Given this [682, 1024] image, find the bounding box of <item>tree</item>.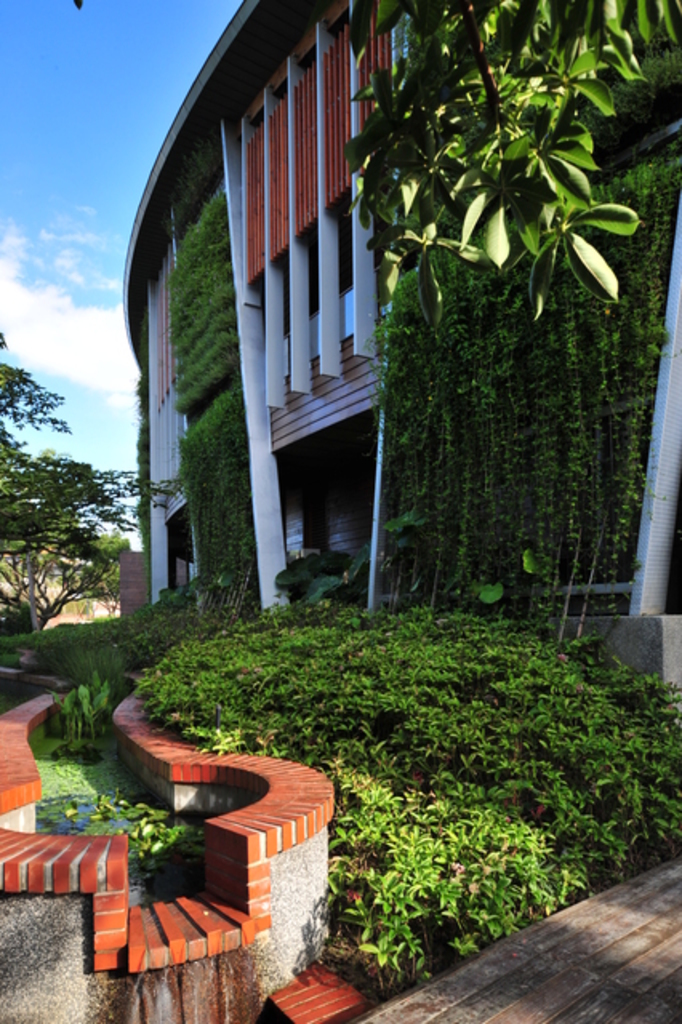
333,0,676,325.
